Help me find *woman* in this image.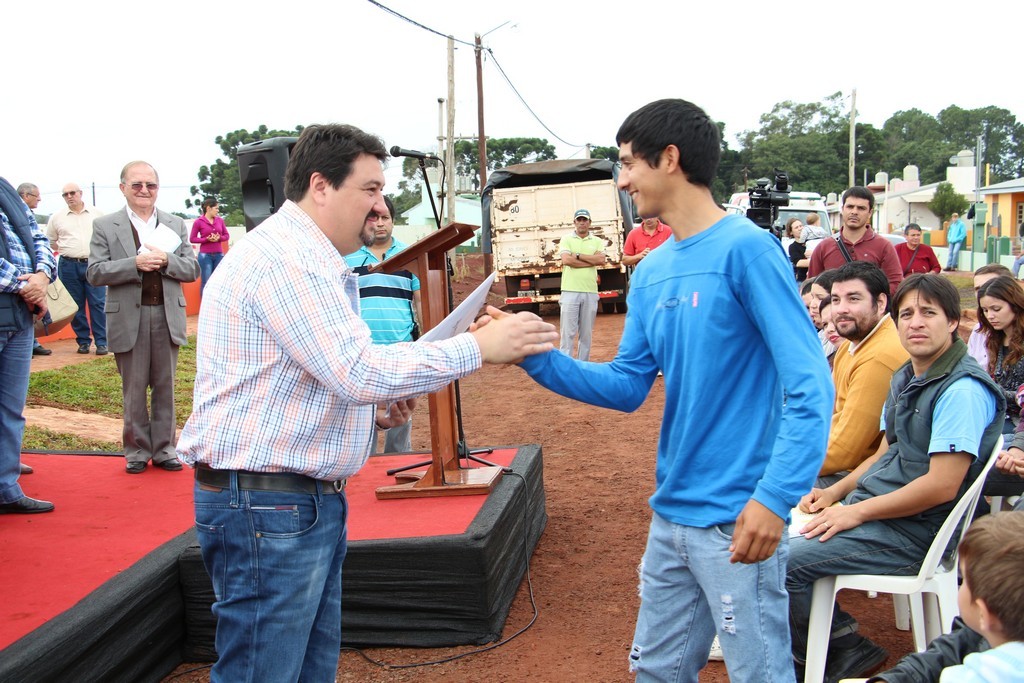
Found it: box(976, 275, 1023, 456).
